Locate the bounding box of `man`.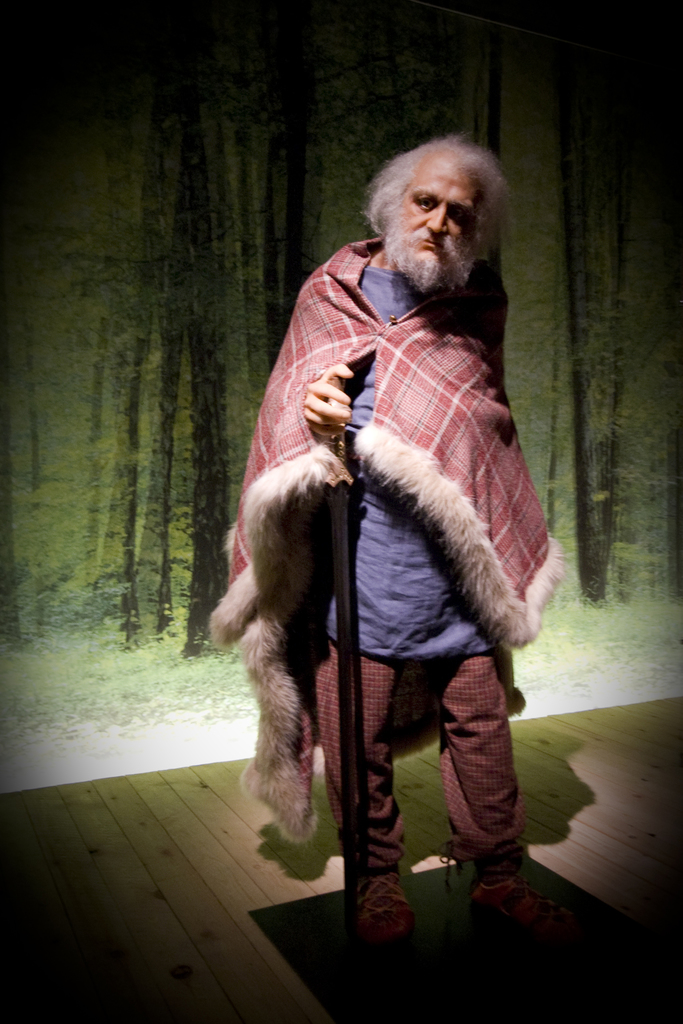
Bounding box: 201,109,564,946.
